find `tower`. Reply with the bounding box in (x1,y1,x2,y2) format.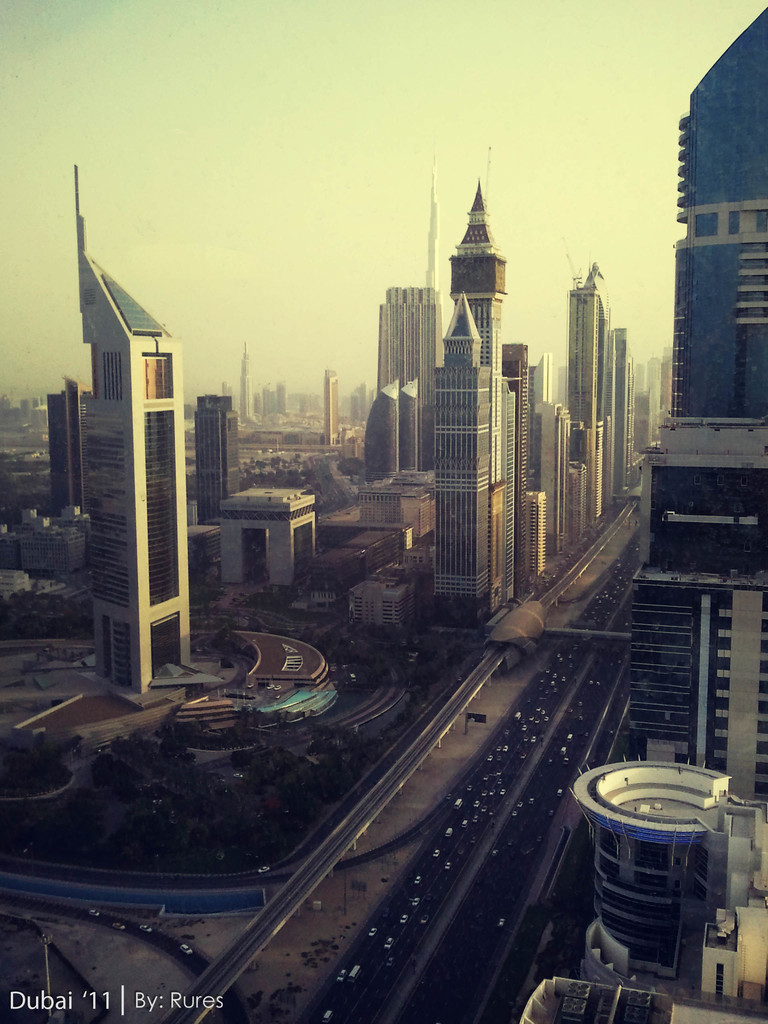
(44,381,83,514).
